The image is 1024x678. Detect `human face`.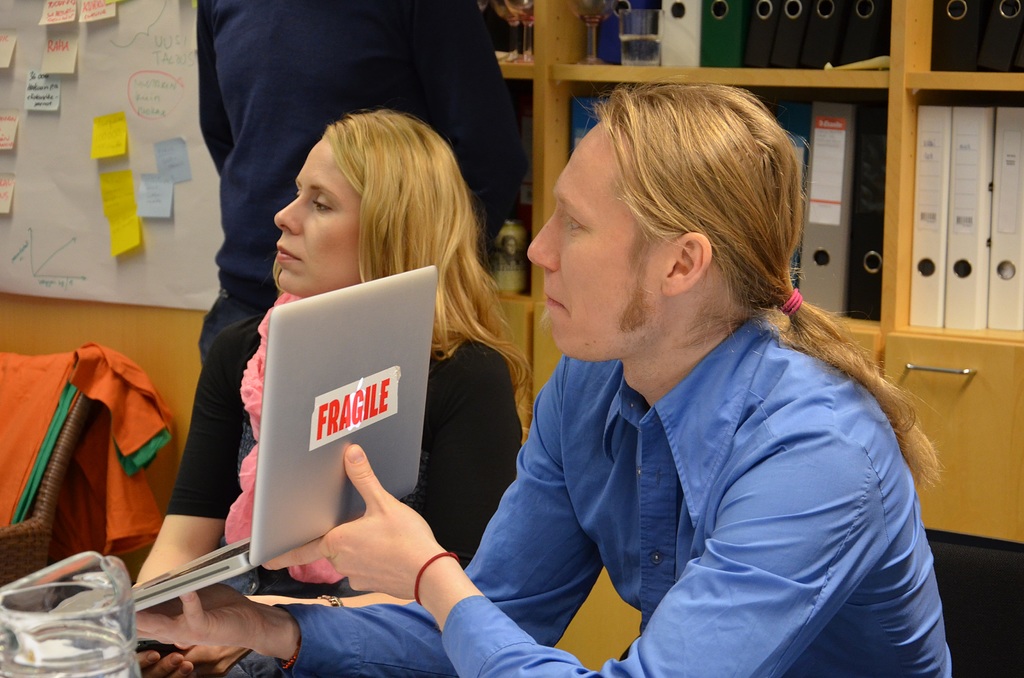
Detection: left=273, top=137, right=358, bottom=295.
